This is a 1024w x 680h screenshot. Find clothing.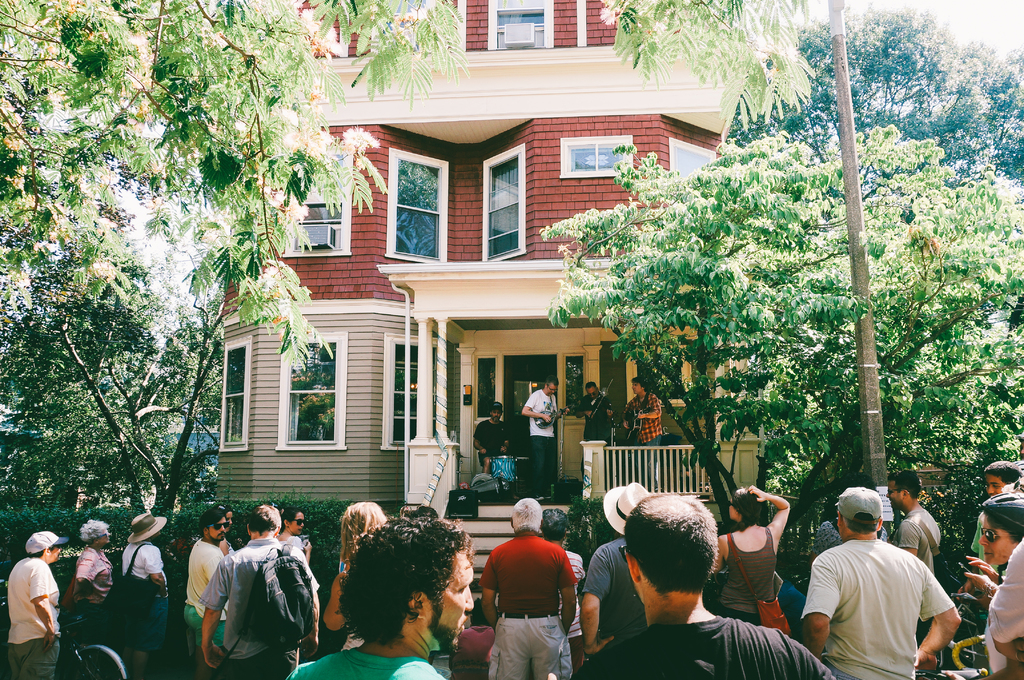
Bounding box: region(577, 386, 614, 471).
